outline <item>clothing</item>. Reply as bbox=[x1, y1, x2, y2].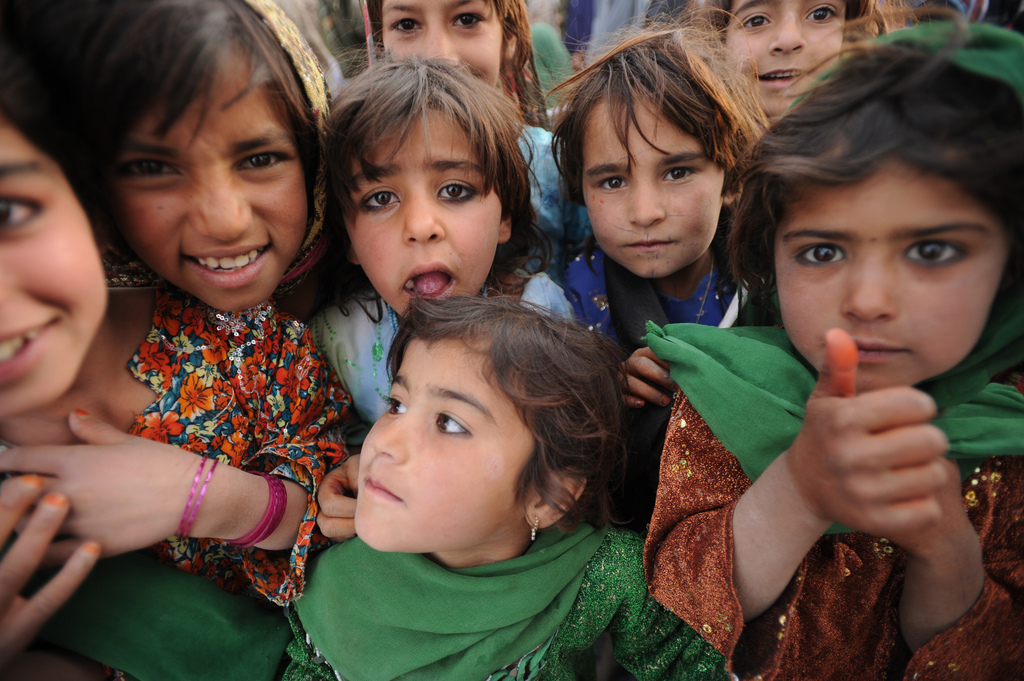
bbox=[632, 298, 1023, 680].
